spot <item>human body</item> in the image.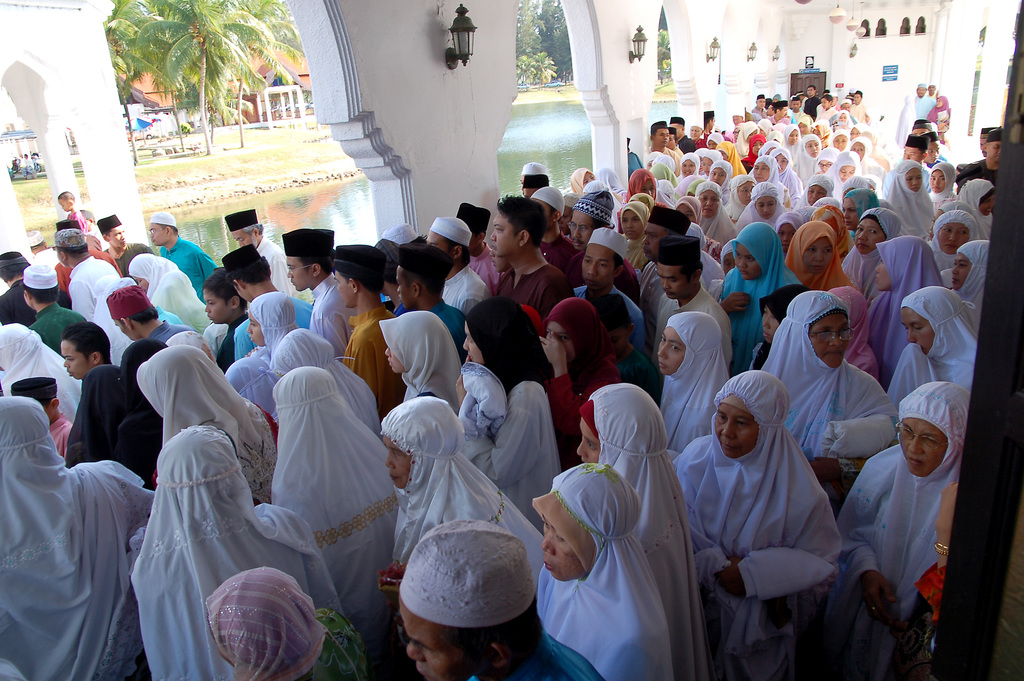
<item>human body</item> found at (123,427,328,678).
